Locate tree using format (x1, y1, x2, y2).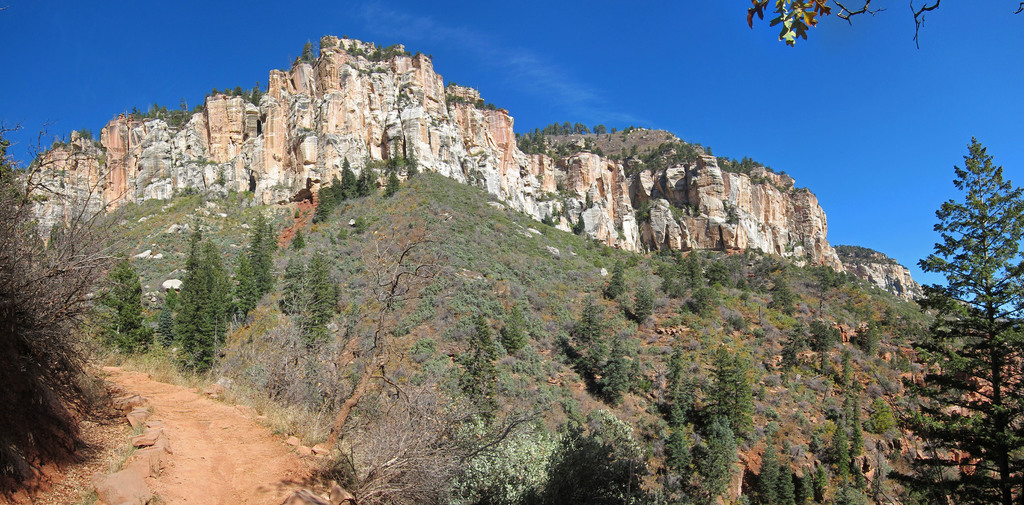
(810, 267, 834, 285).
